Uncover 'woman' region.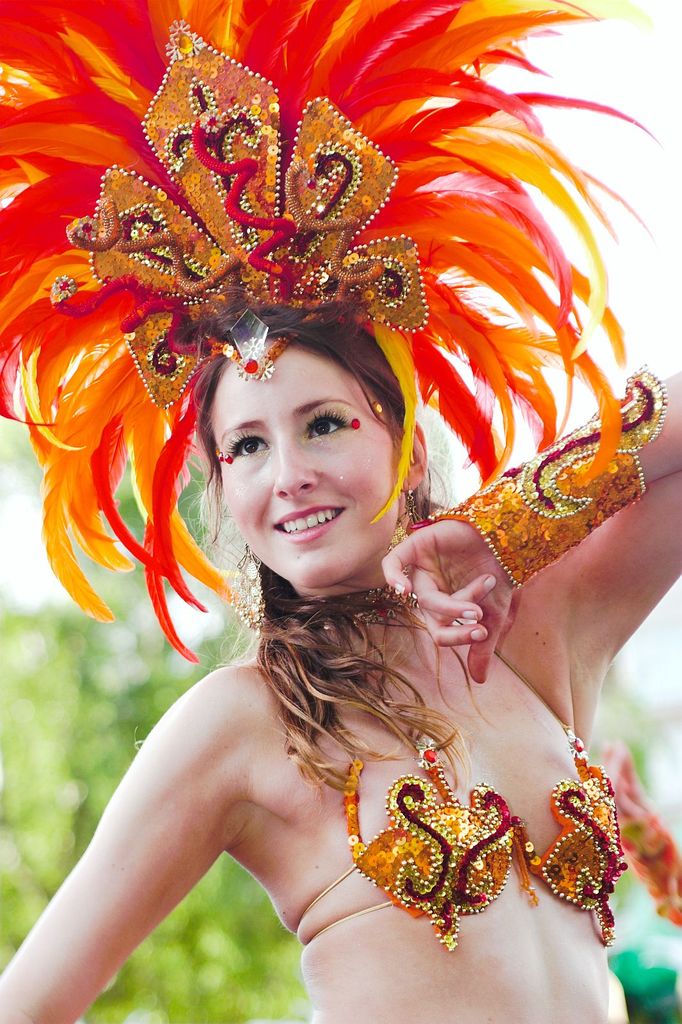
Uncovered: [left=48, top=51, right=645, bottom=997].
